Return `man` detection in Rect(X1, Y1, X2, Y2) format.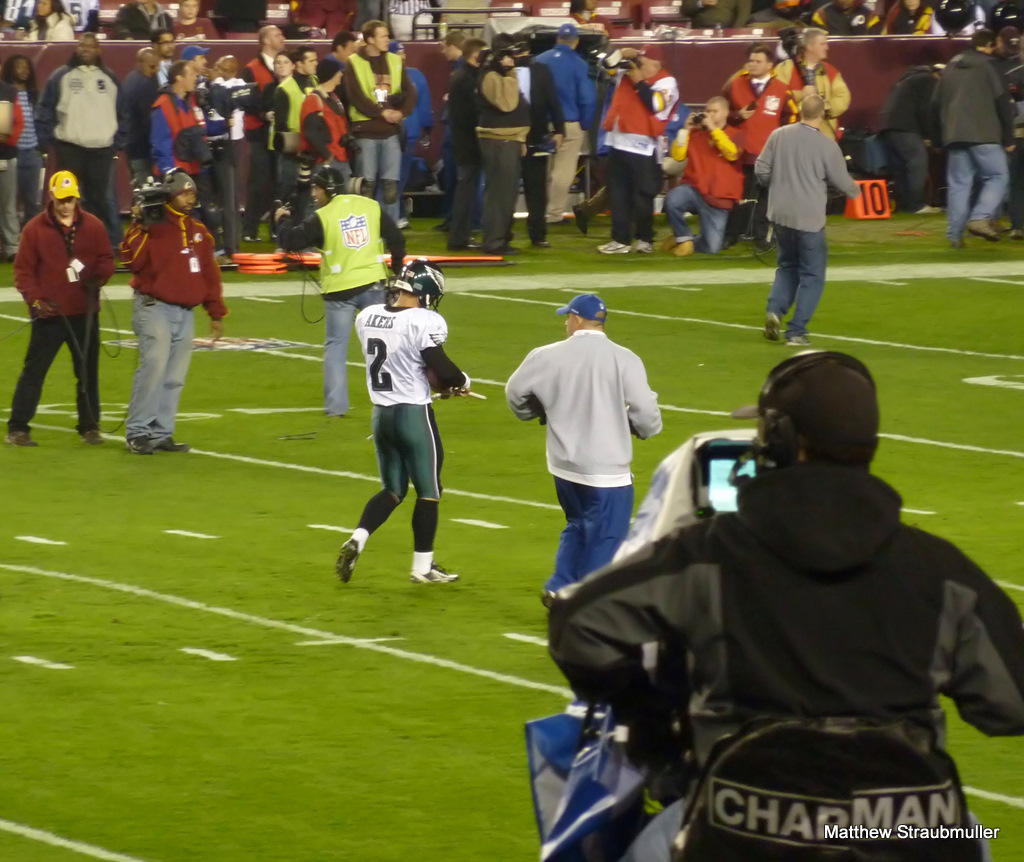
Rect(122, 47, 170, 163).
